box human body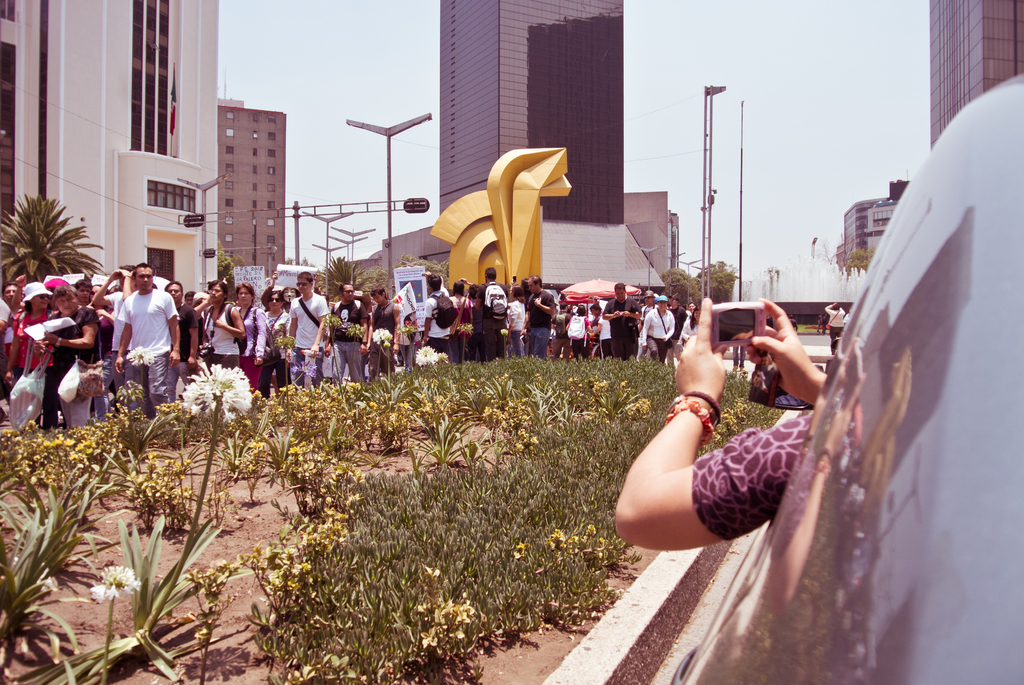
[358, 278, 404, 381]
